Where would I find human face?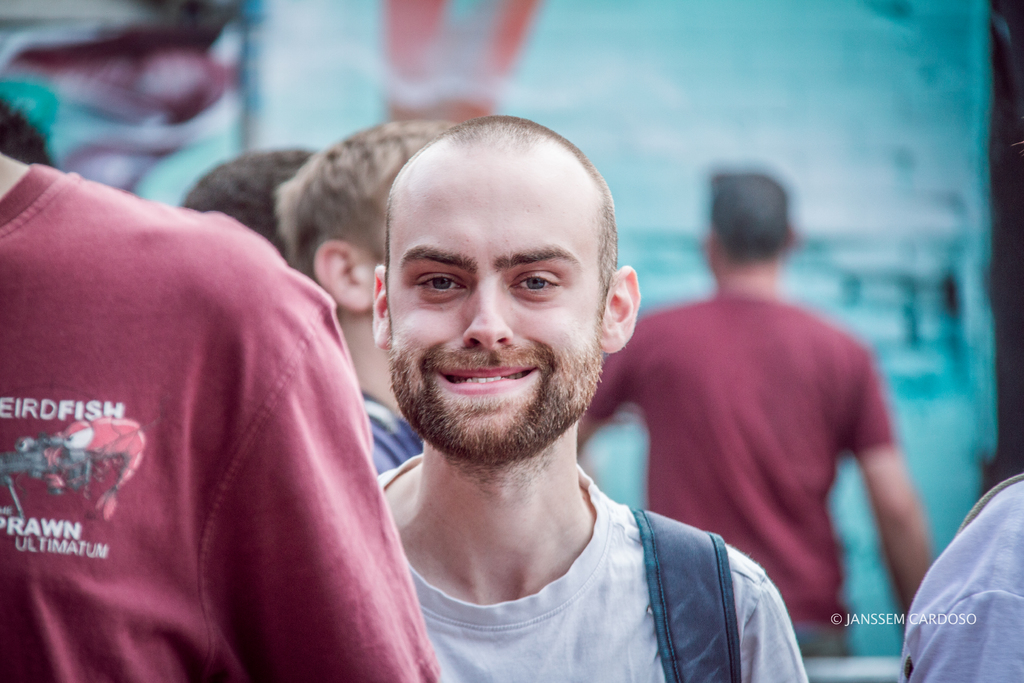
At detection(387, 184, 600, 431).
